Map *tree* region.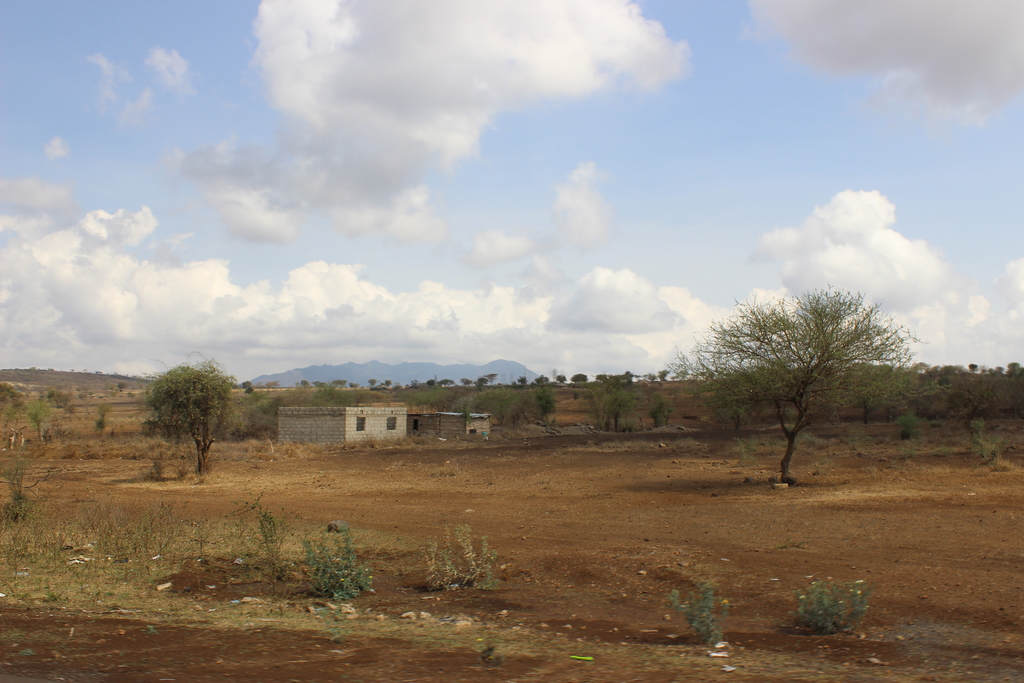
Mapped to {"left": 336, "top": 381, "right": 344, "bottom": 386}.
